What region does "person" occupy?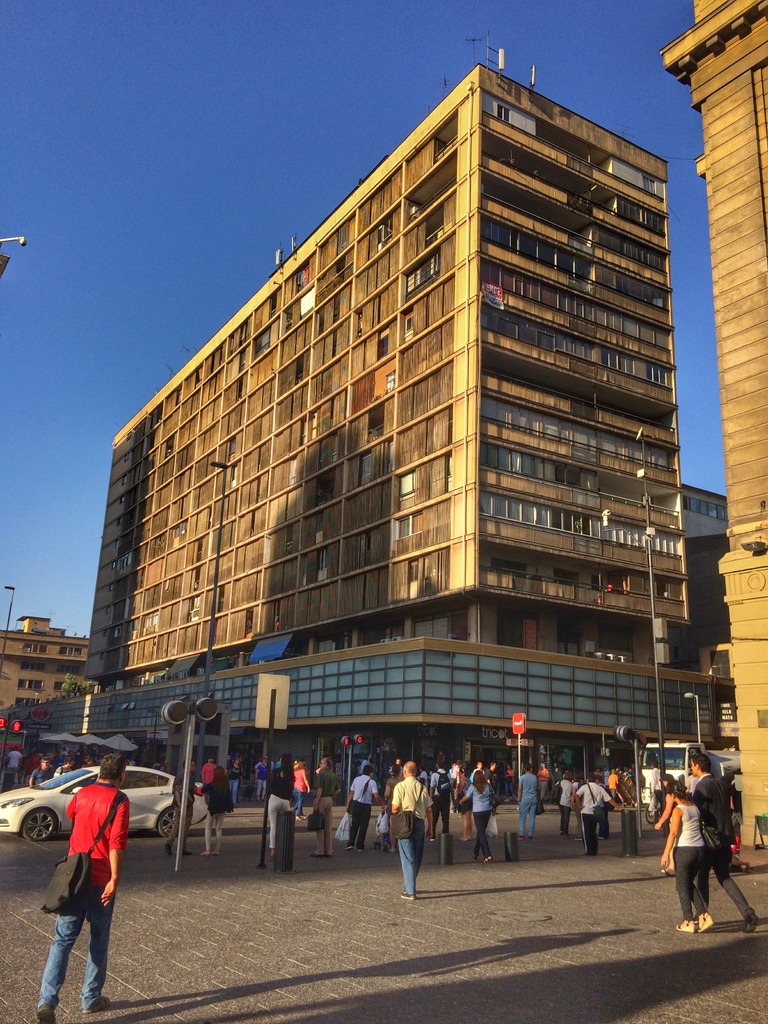
BBox(684, 752, 757, 932).
